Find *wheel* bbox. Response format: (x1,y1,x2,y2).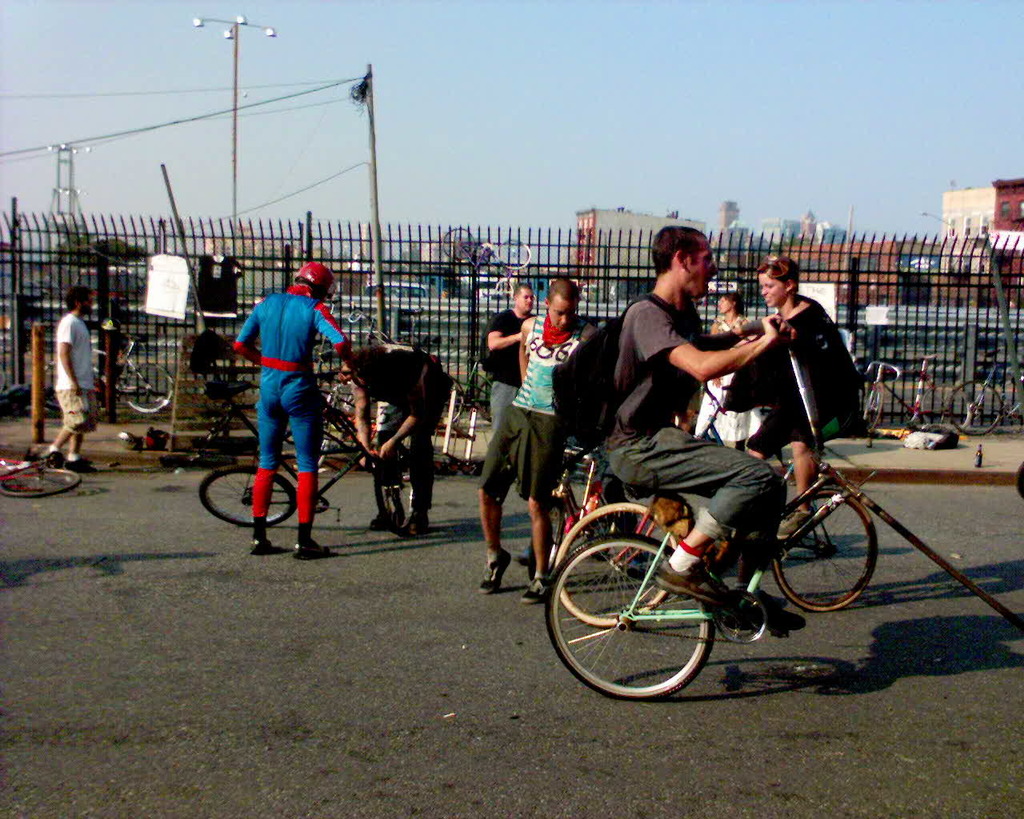
(496,238,530,268).
